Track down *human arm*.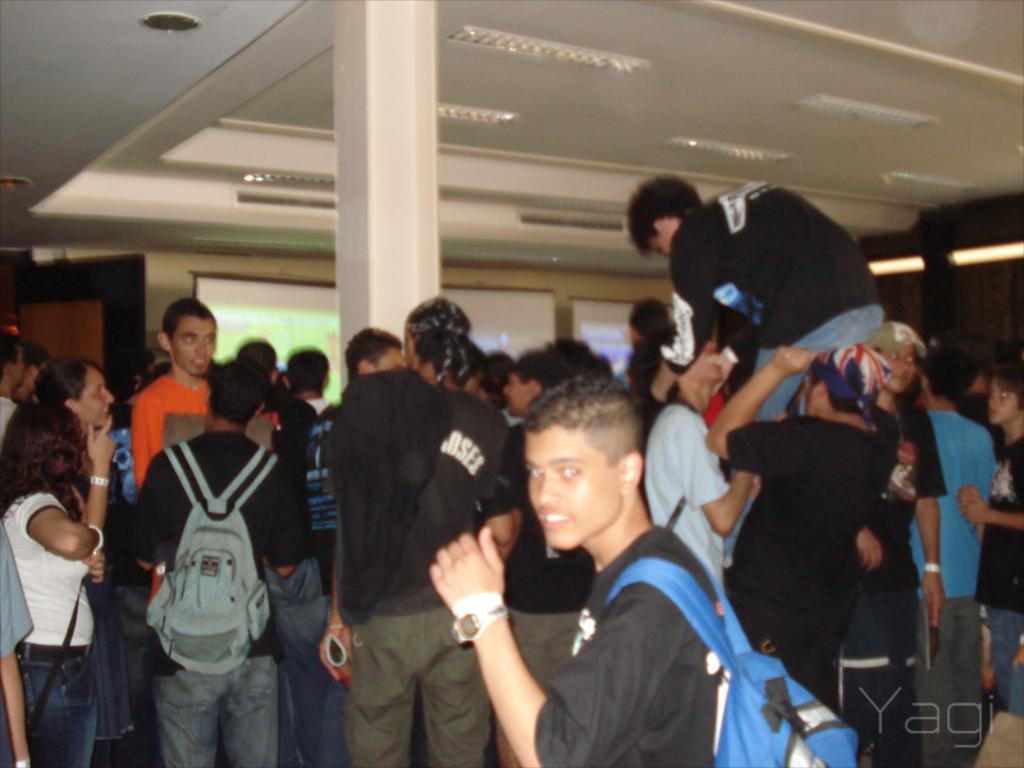
Tracked to 69/411/122/549.
